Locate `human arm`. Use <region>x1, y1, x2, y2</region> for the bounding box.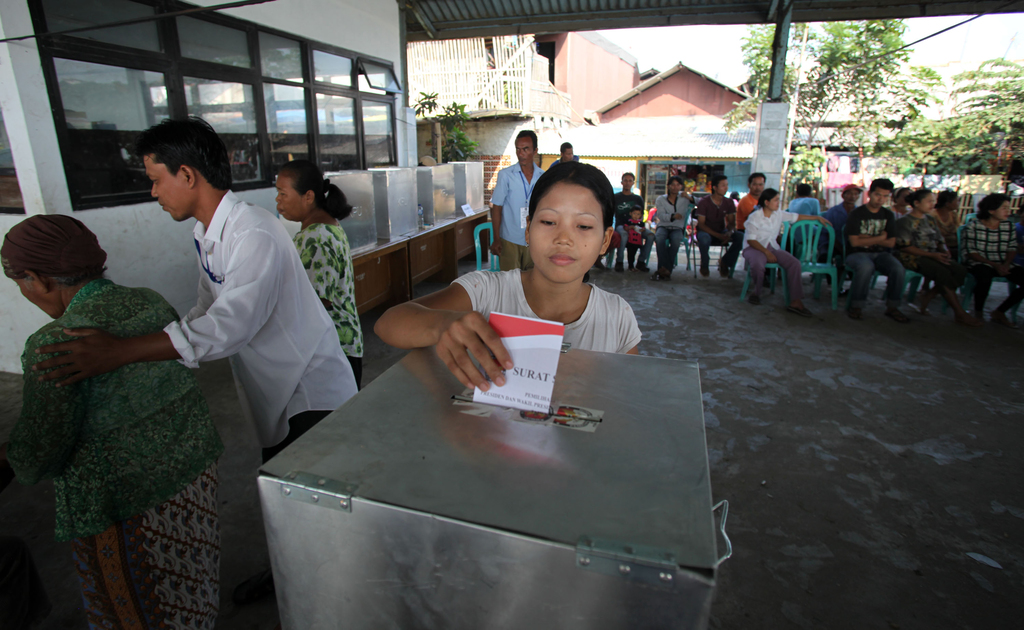
<region>900, 217, 954, 266</region>.
